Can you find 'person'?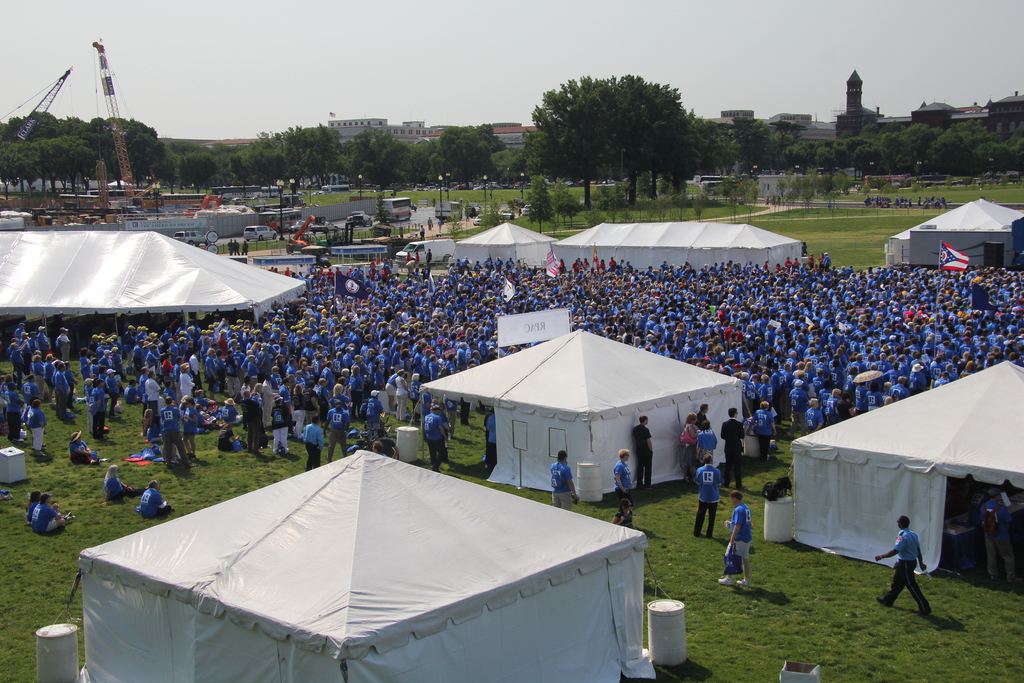
Yes, bounding box: Rect(607, 461, 631, 493).
